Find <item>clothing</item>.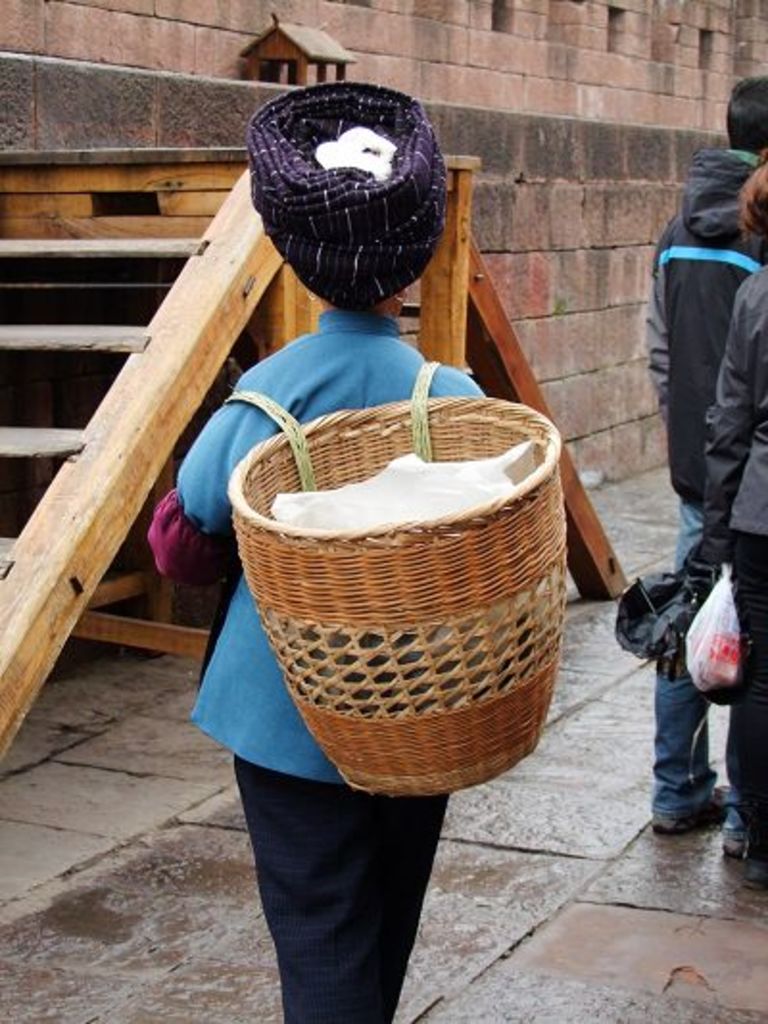
l=641, t=148, r=762, b=818.
